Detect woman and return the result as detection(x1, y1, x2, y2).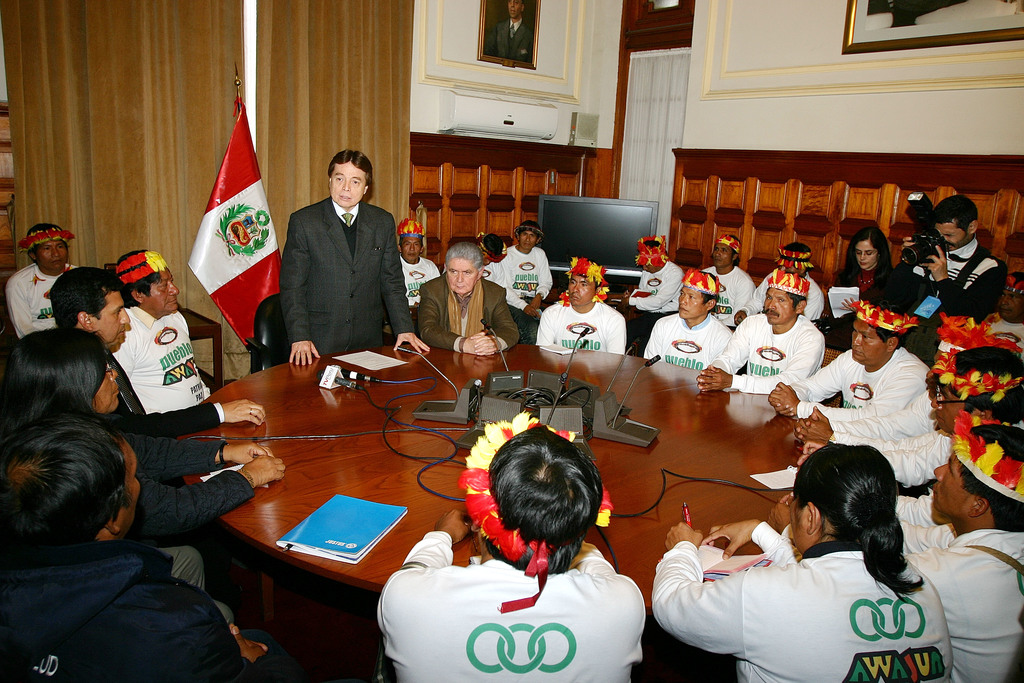
detection(662, 443, 944, 671).
